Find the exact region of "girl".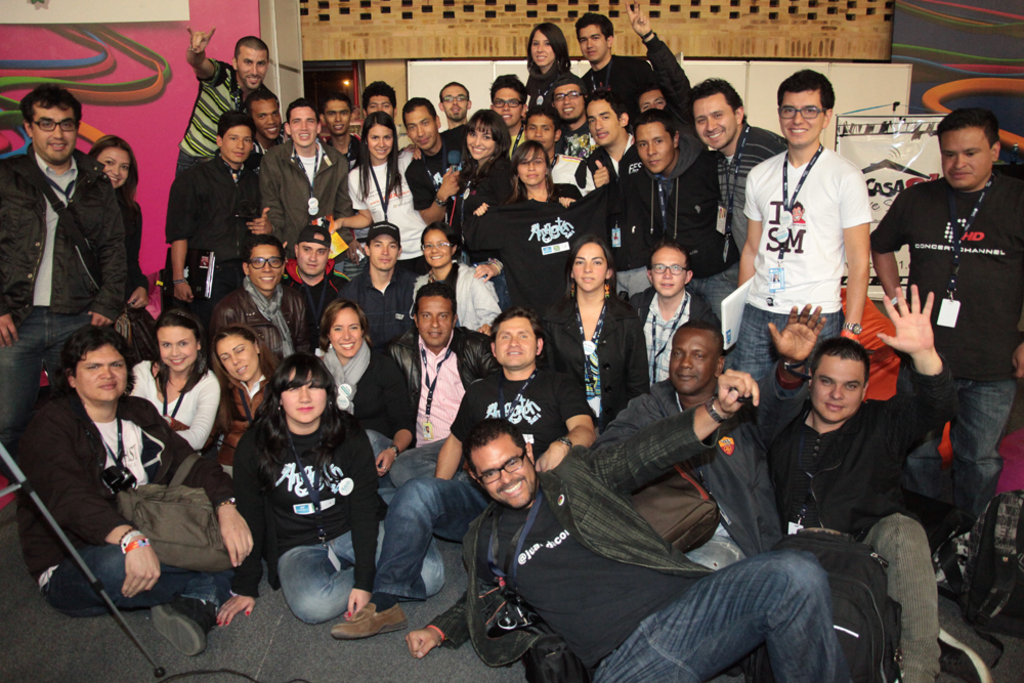
Exact region: {"left": 327, "top": 108, "right": 433, "bottom": 275}.
